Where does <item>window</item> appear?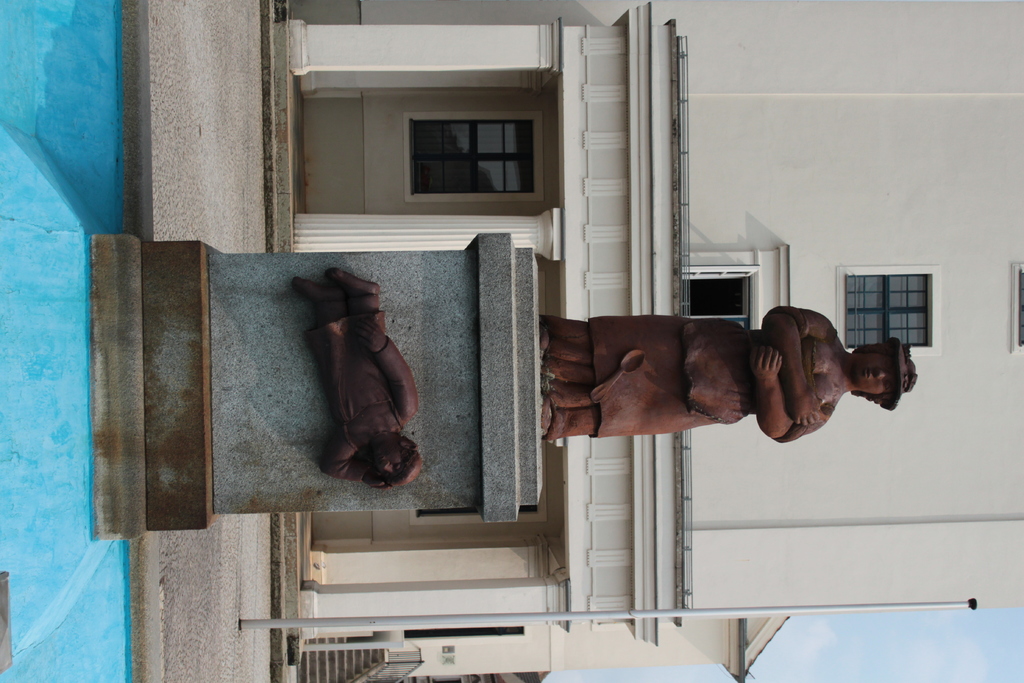
Appears at pyautogui.locateOnScreen(839, 265, 937, 347).
